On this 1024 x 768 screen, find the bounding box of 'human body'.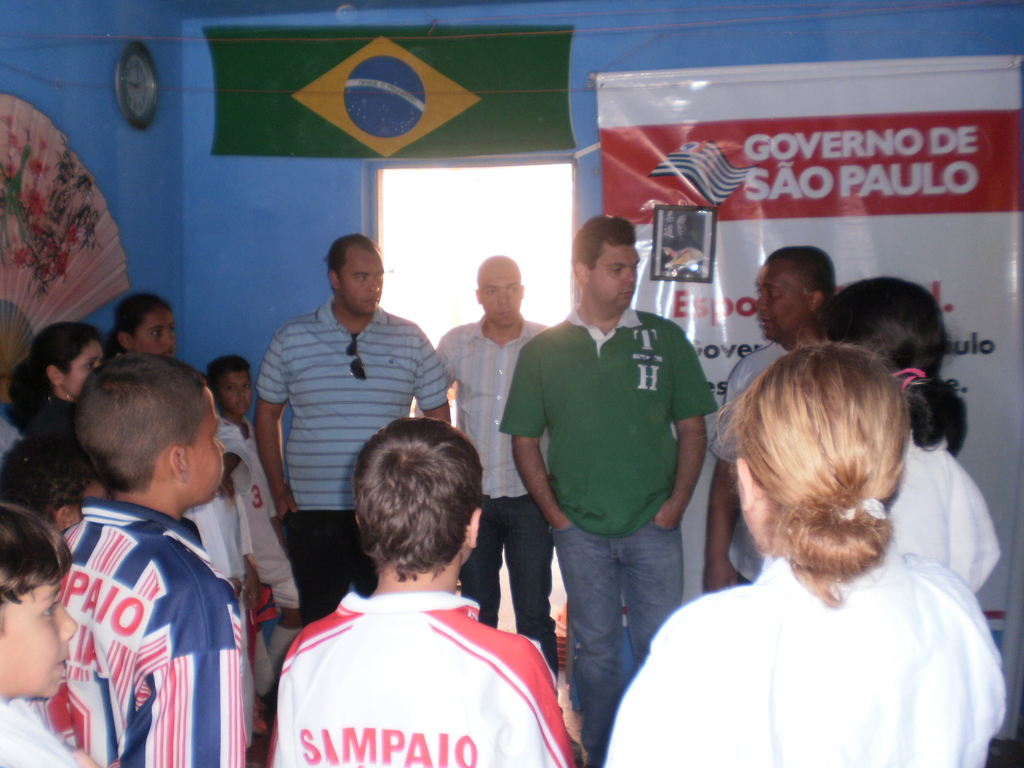
Bounding box: l=702, t=336, r=776, b=584.
